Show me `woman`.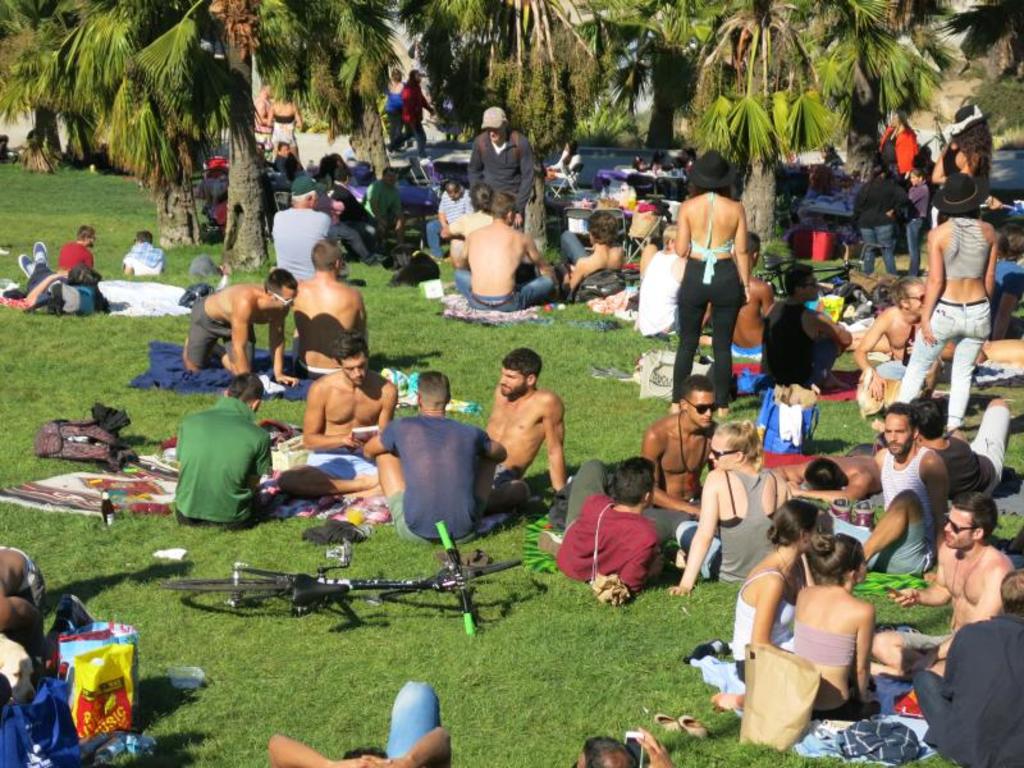
`woman` is here: bbox(731, 498, 818, 678).
